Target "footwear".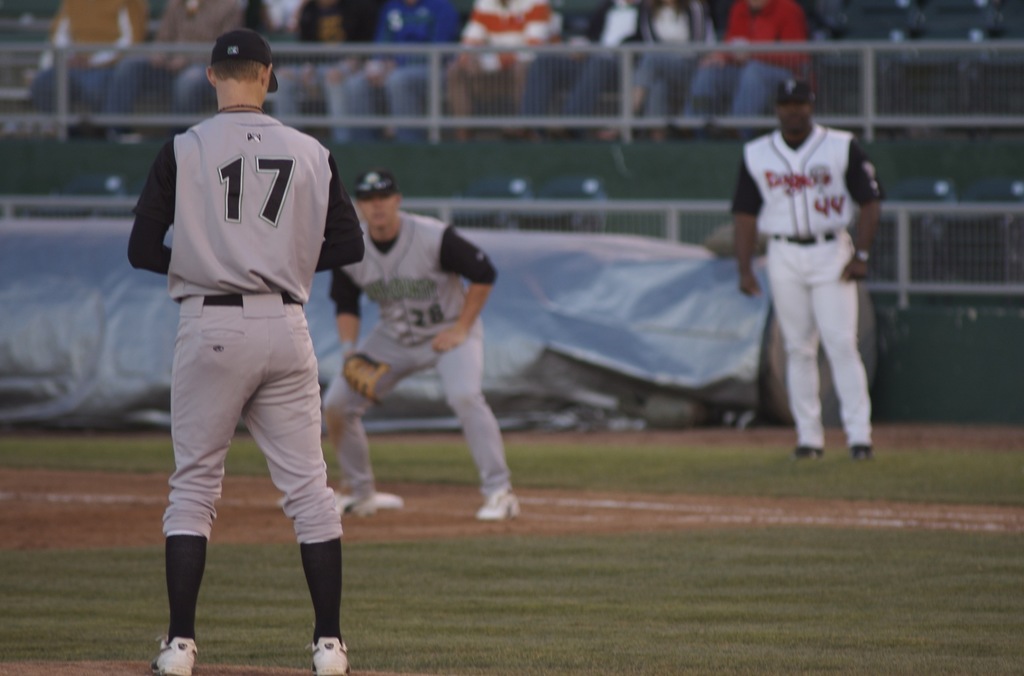
Target region: <region>308, 632, 348, 675</region>.
